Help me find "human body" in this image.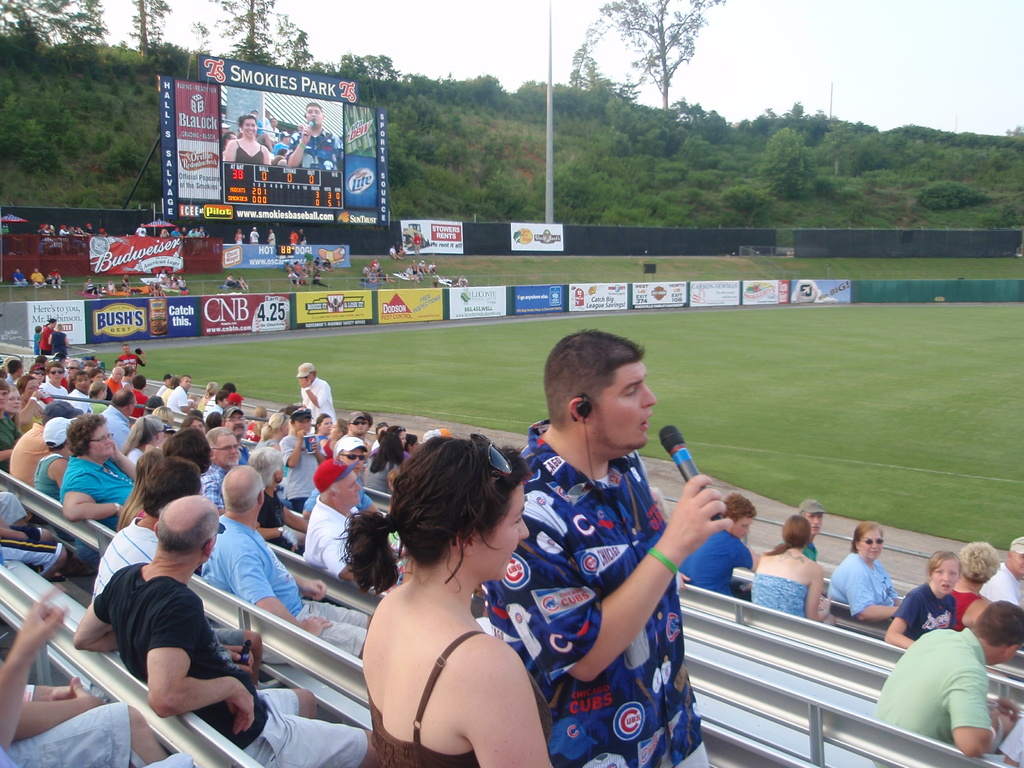
Found it: bbox(35, 419, 82, 503).
